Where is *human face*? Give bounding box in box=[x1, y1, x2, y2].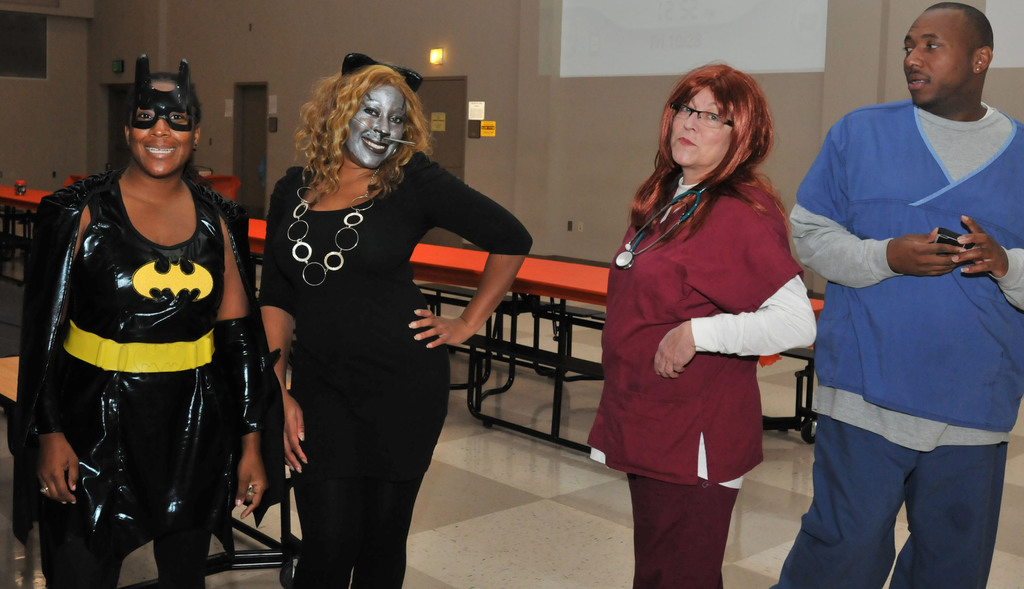
box=[669, 86, 734, 167].
